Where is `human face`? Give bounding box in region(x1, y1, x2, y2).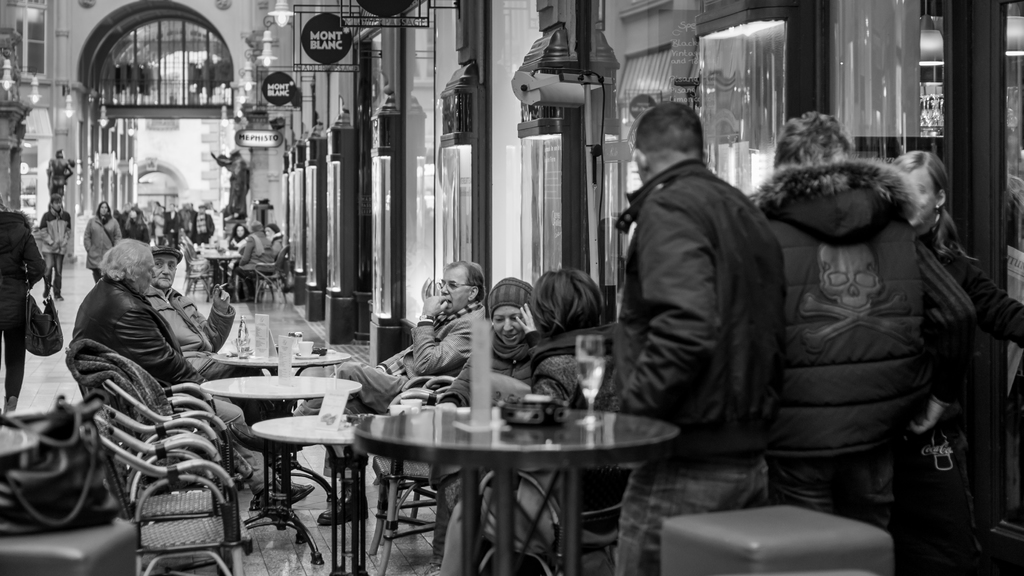
region(490, 302, 531, 343).
